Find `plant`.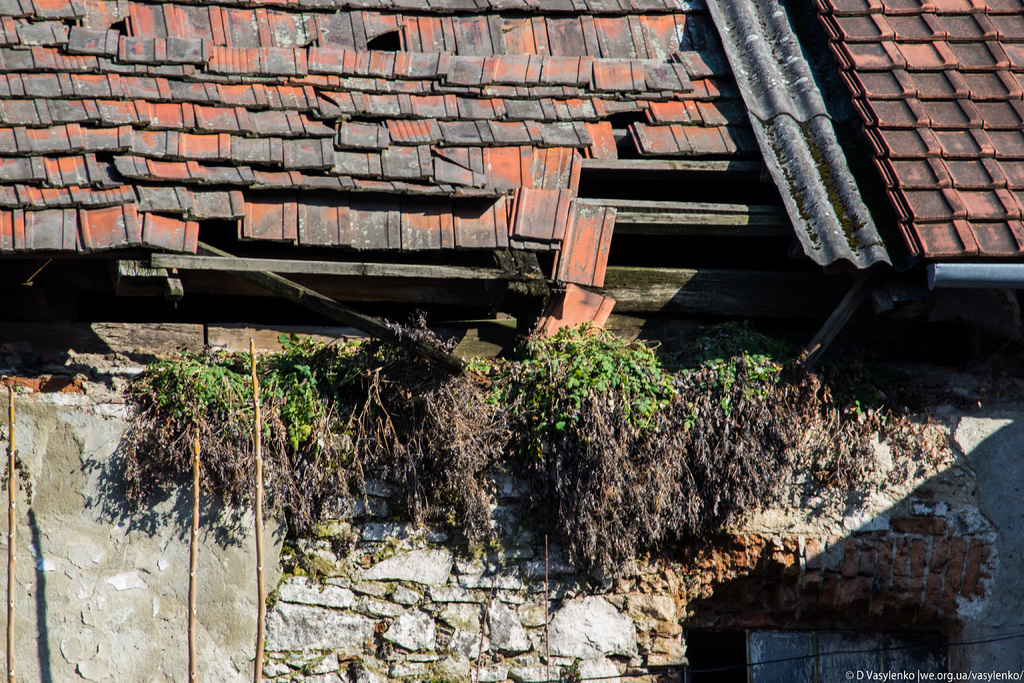
rect(486, 393, 500, 406).
